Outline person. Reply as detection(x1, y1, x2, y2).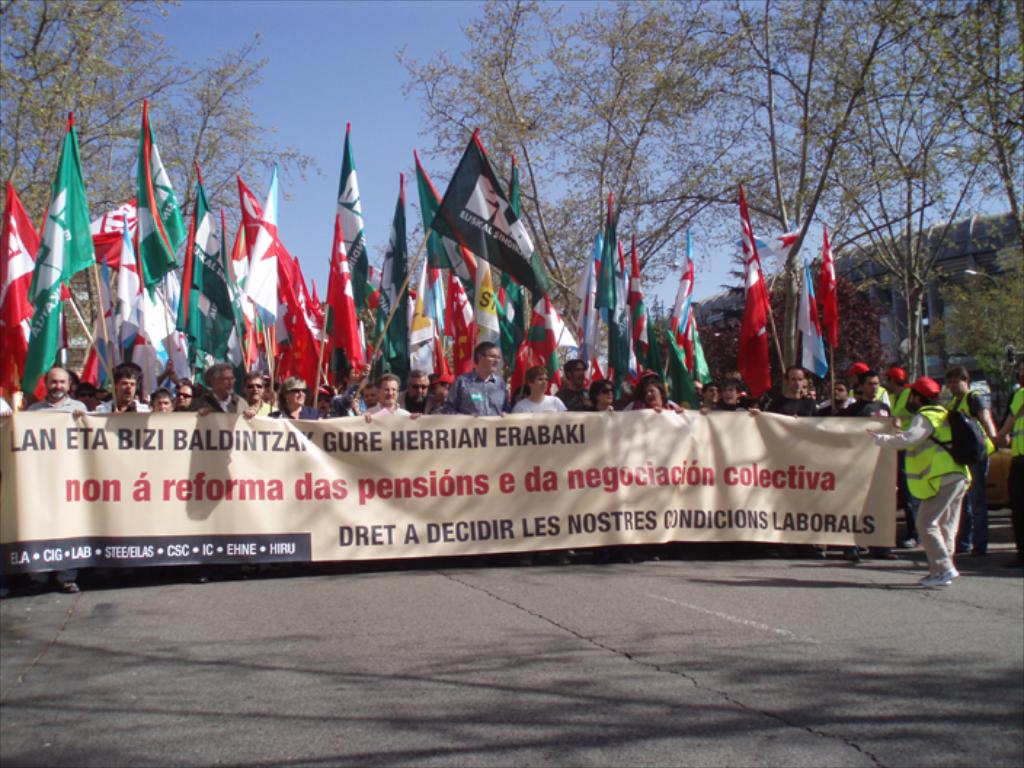
detection(998, 358, 1023, 556).
